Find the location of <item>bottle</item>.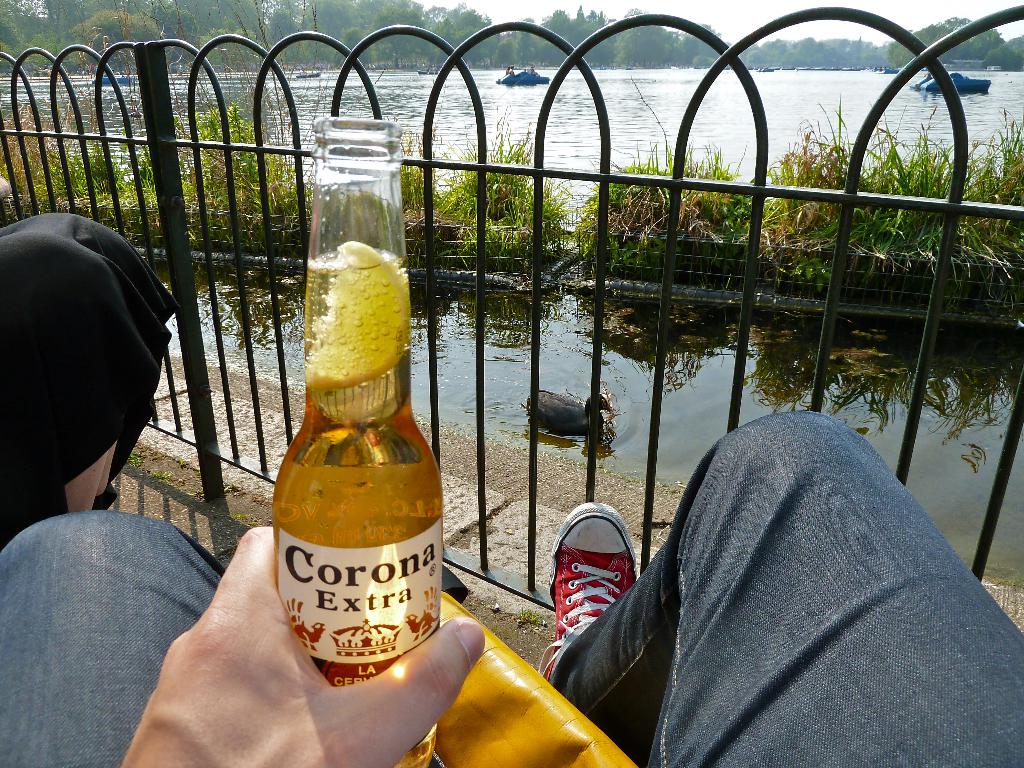
Location: [266,113,449,767].
